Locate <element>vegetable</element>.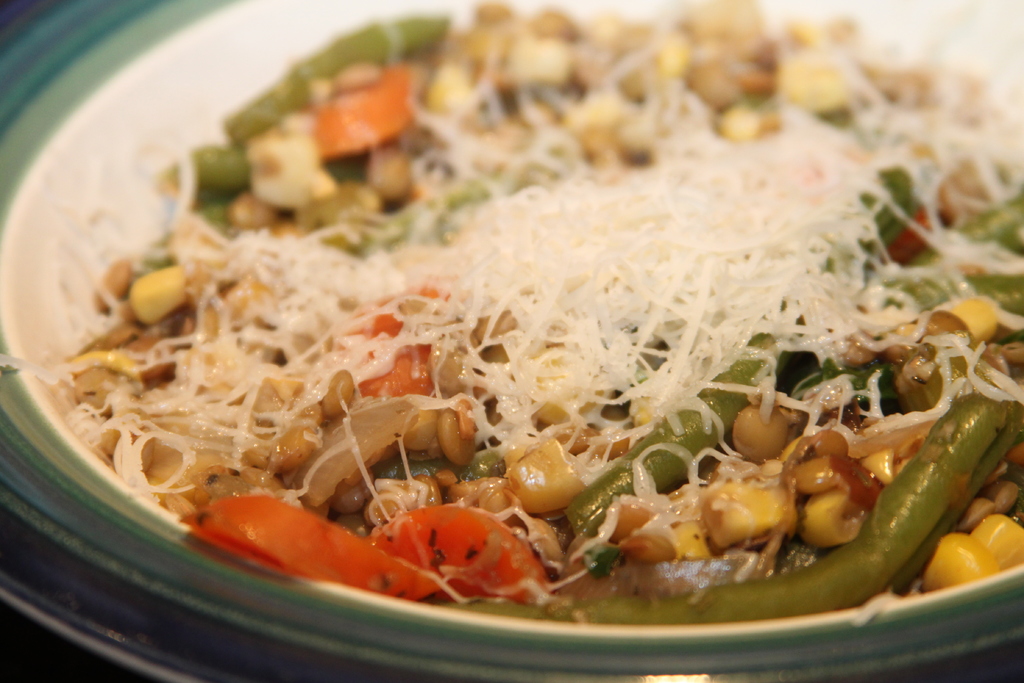
Bounding box: bbox=[814, 160, 922, 276].
